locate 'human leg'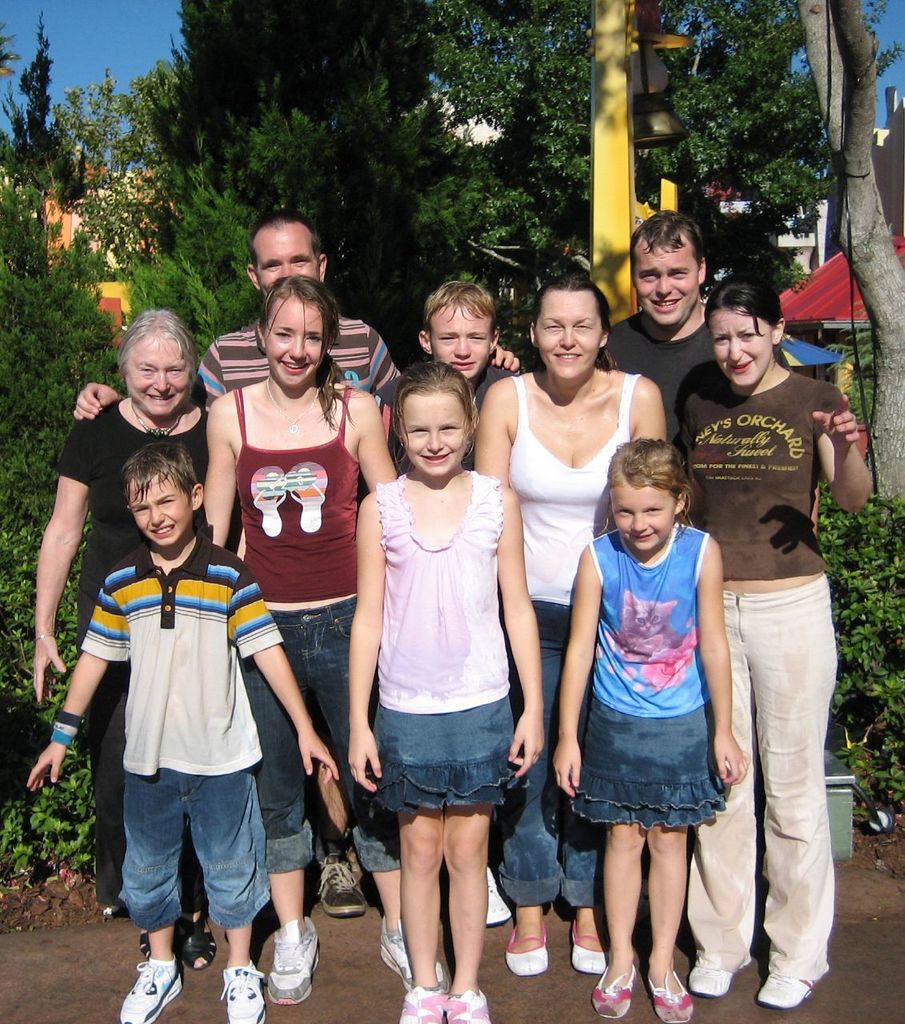
bbox(647, 820, 695, 1023)
